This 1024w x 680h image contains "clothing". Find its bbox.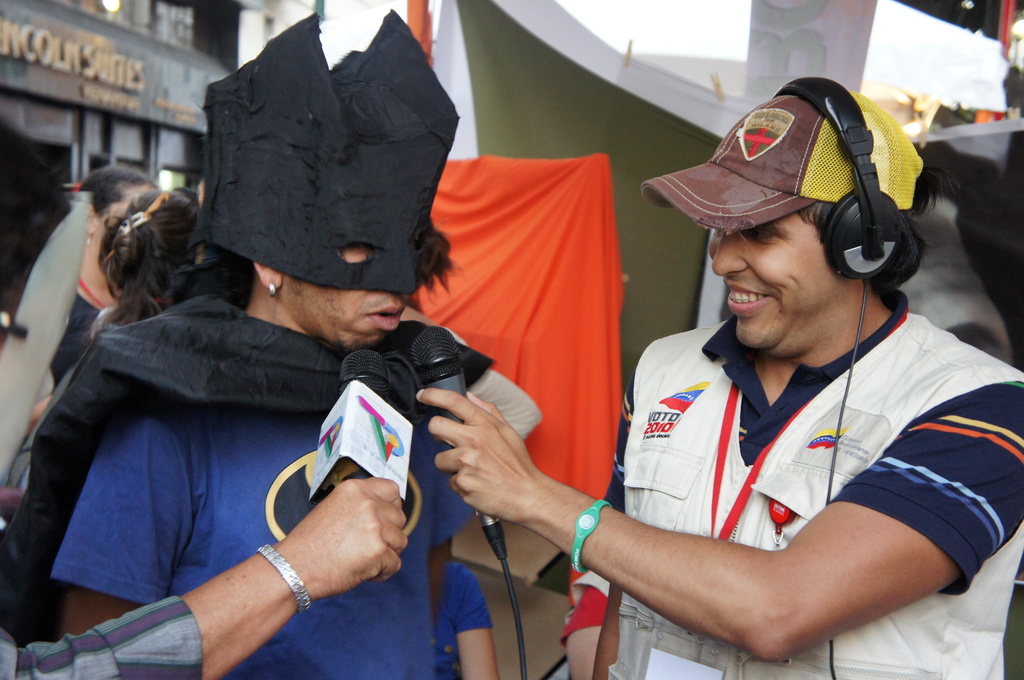
bbox(0, 296, 492, 679).
